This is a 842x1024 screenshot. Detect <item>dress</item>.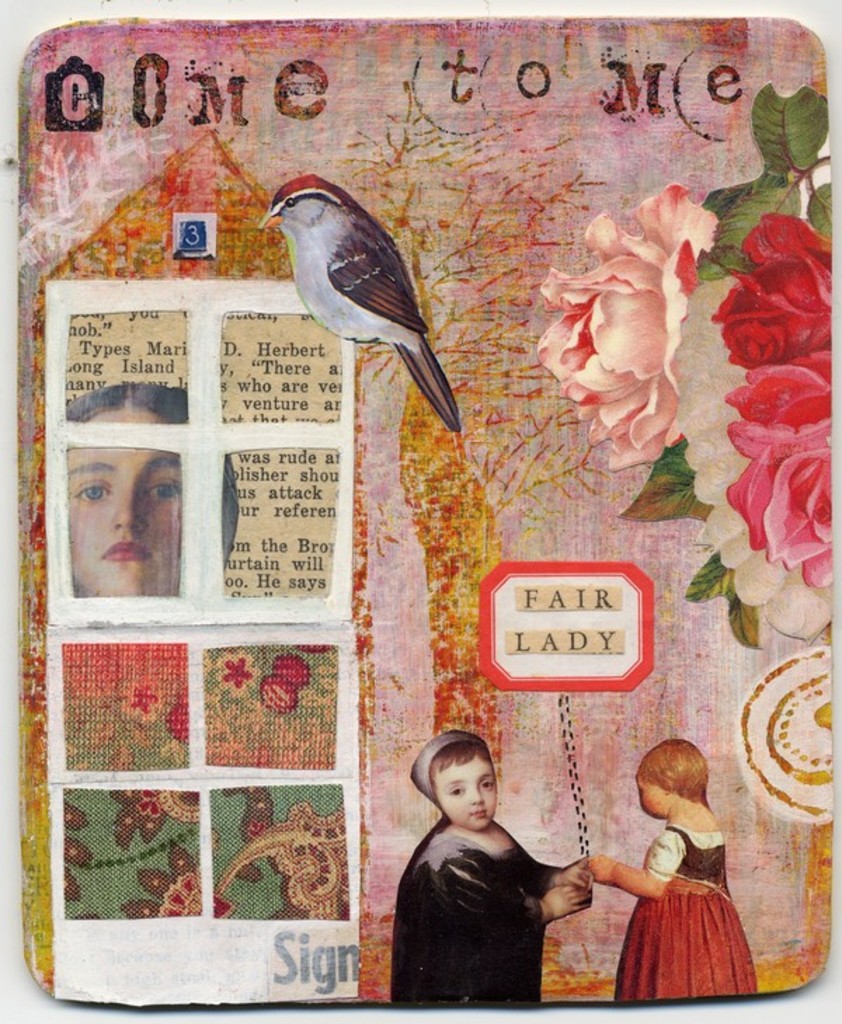
(608,819,766,1013).
